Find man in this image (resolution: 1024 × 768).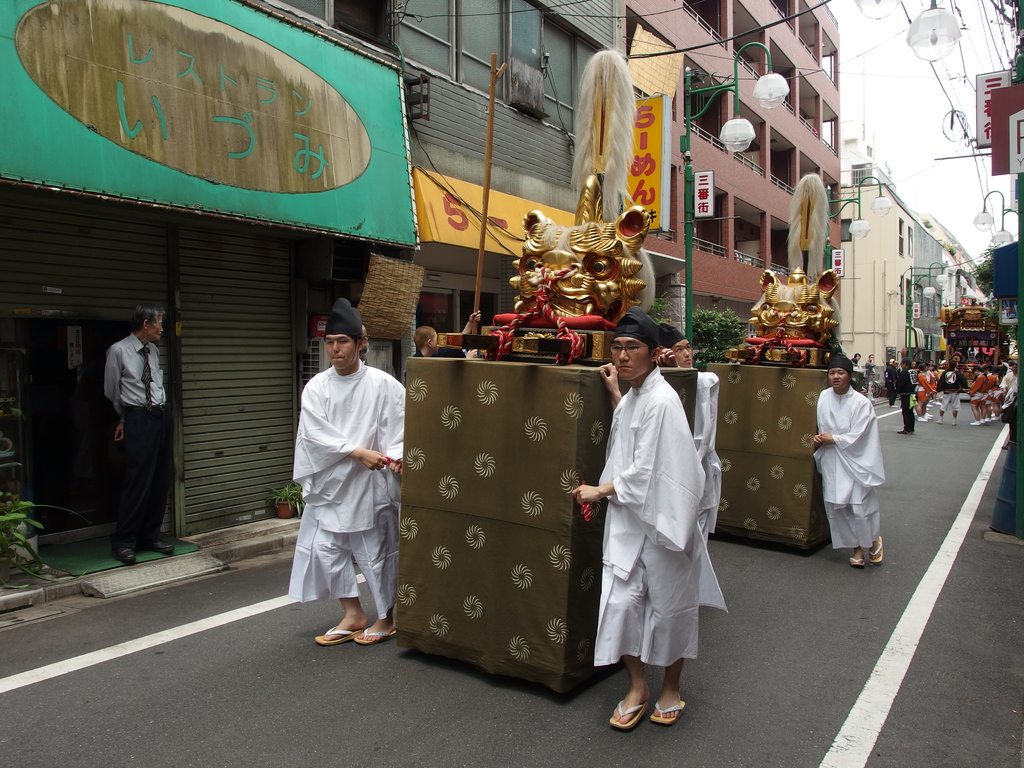
809,353,884,570.
